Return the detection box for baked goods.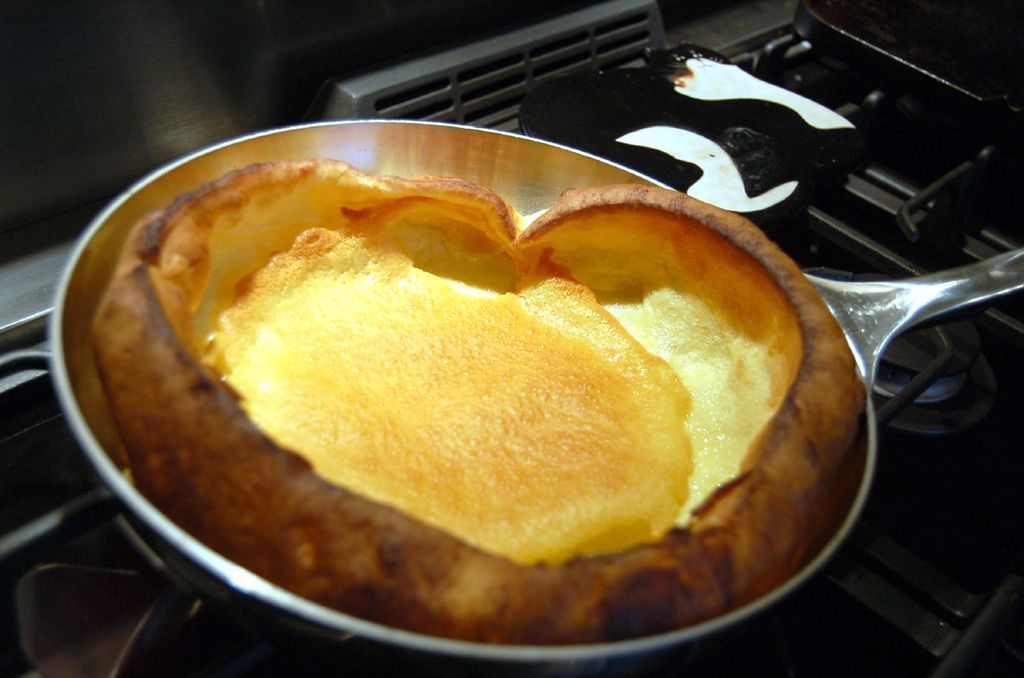
[left=85, top=157, right=868, bottom=652].
